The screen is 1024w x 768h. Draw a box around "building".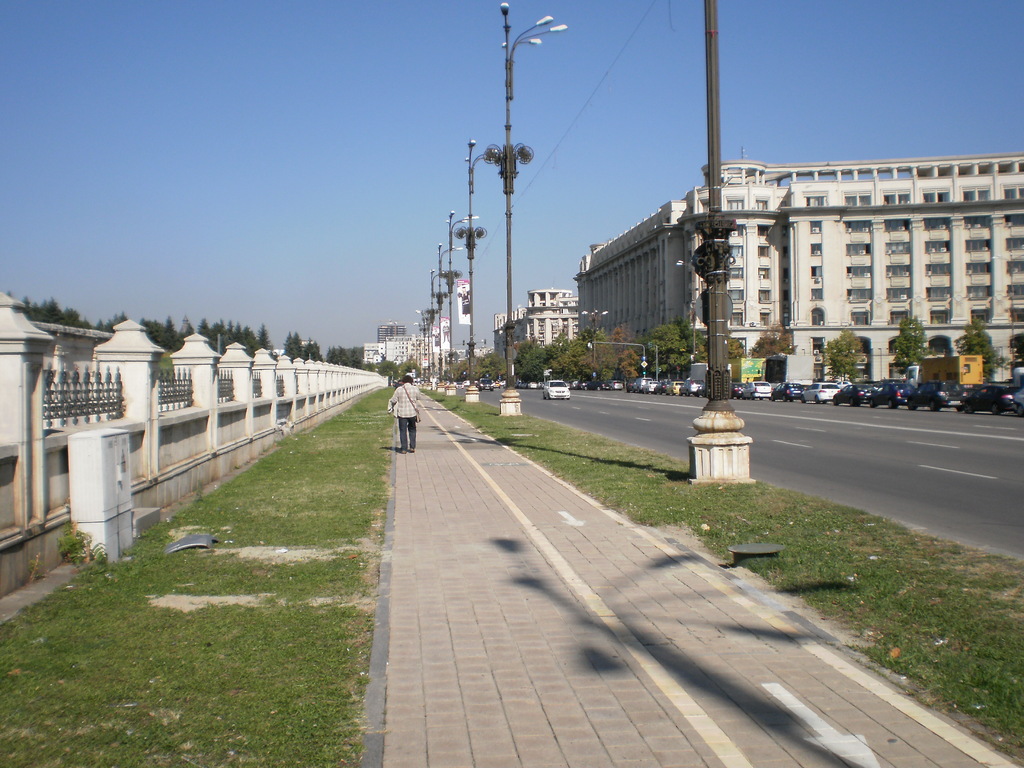
<region>492, 288, 576, 344</region>.
